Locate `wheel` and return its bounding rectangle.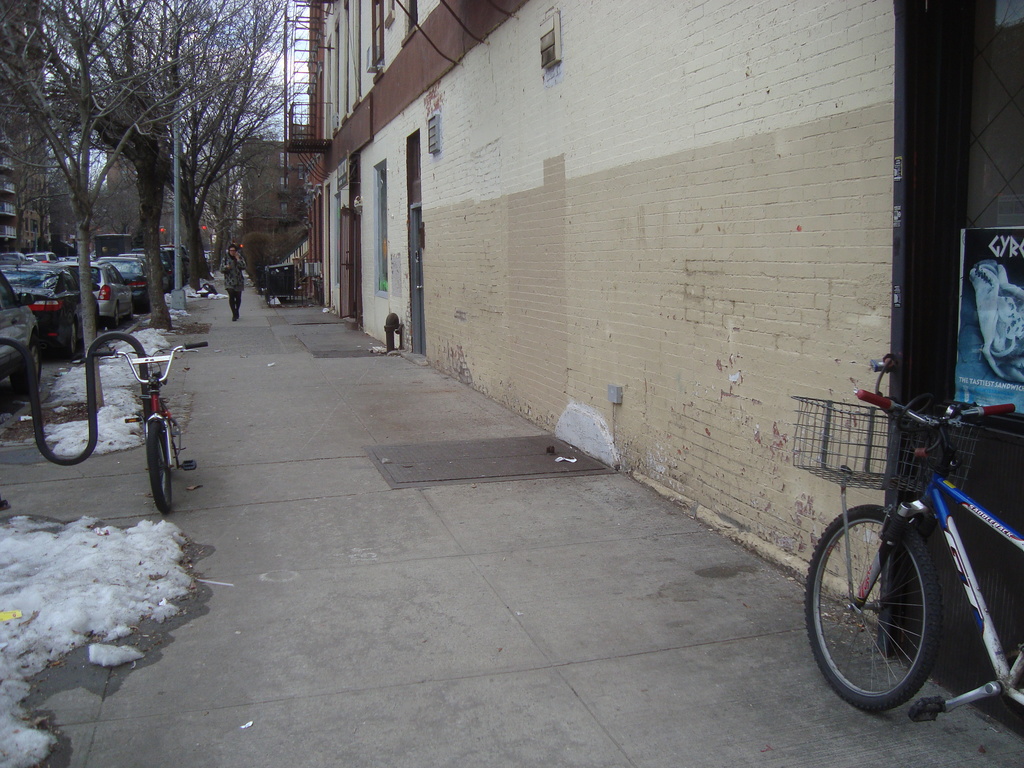
[826,504,972,709].
